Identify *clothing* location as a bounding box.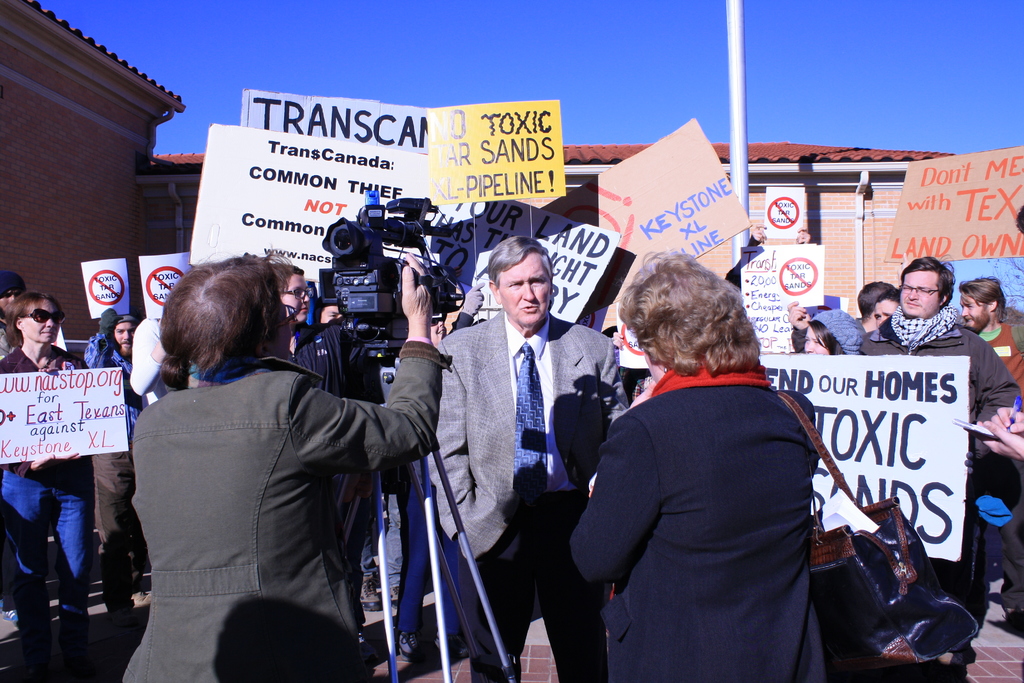
[860,313,1023,644].
